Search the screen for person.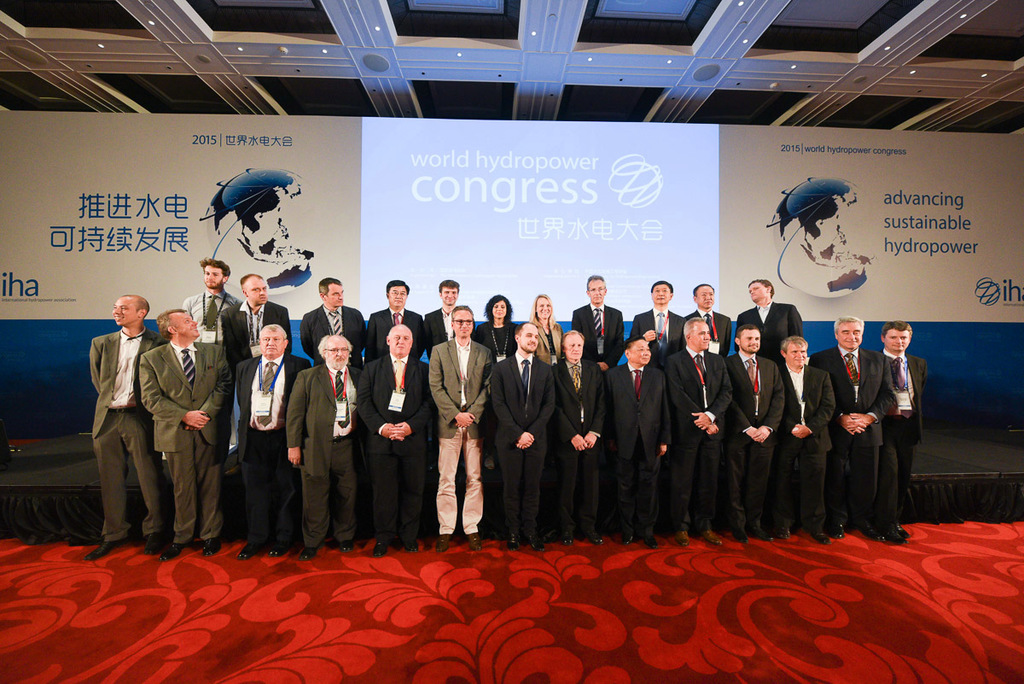
Found at BBox(778, 334, 841, 543).
